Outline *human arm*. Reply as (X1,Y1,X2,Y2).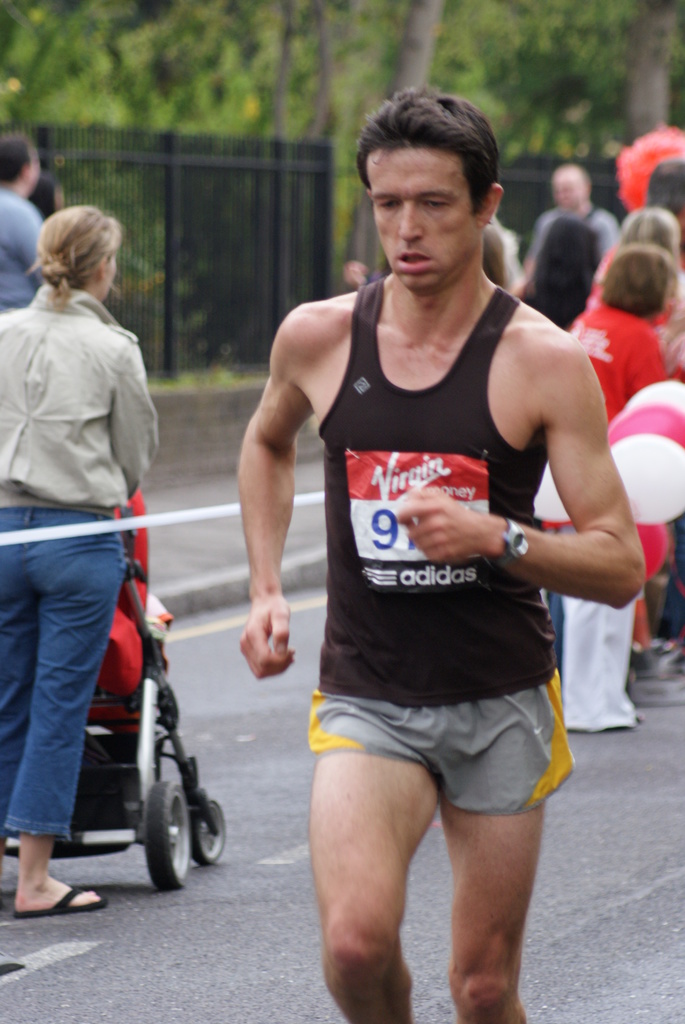
(624,311,664,393).
